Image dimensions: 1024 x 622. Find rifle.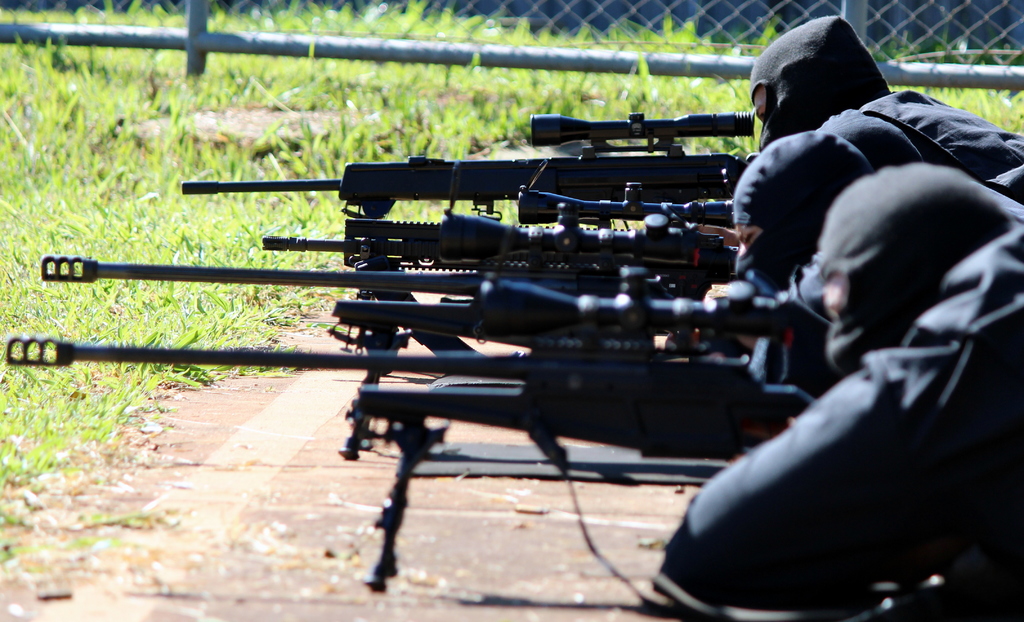
box=[13, 335, 817, 586].
